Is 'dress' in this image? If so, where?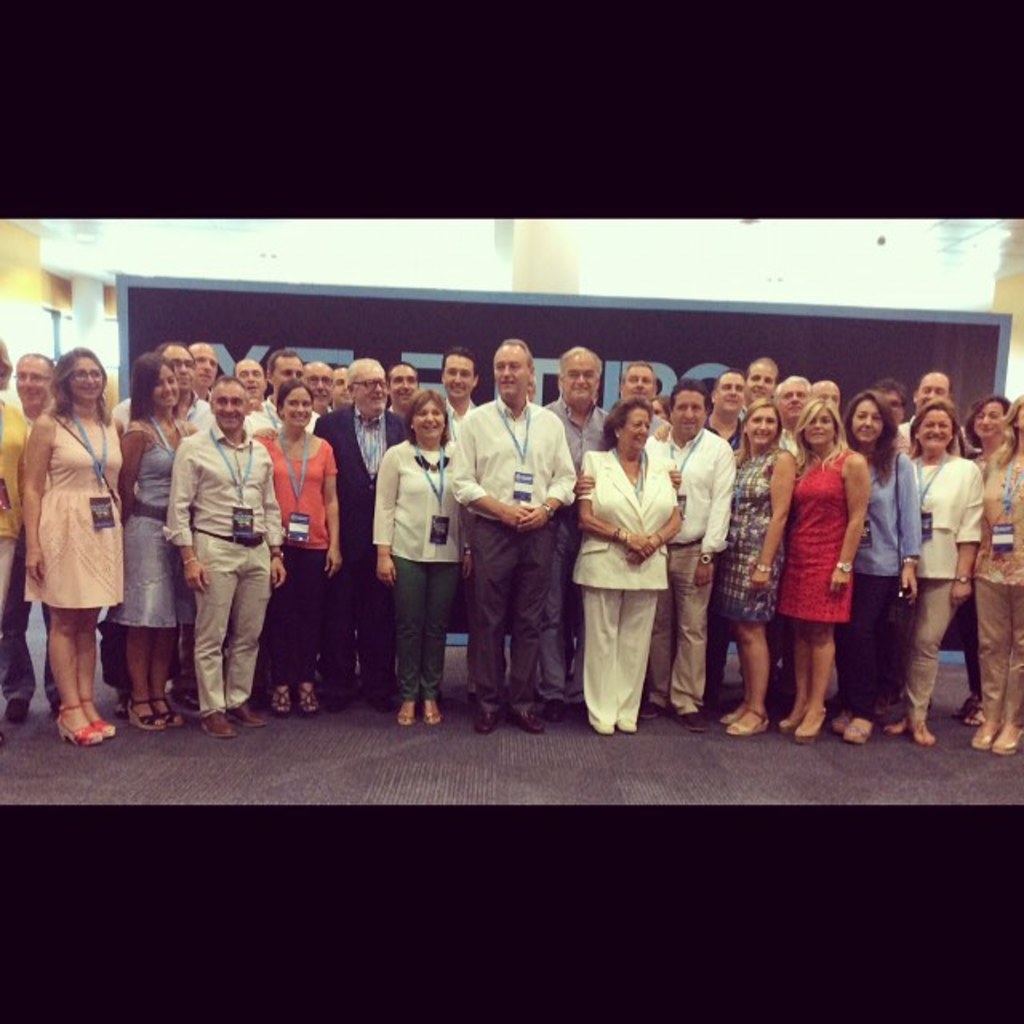
Yes, at [114,413,194,627].
